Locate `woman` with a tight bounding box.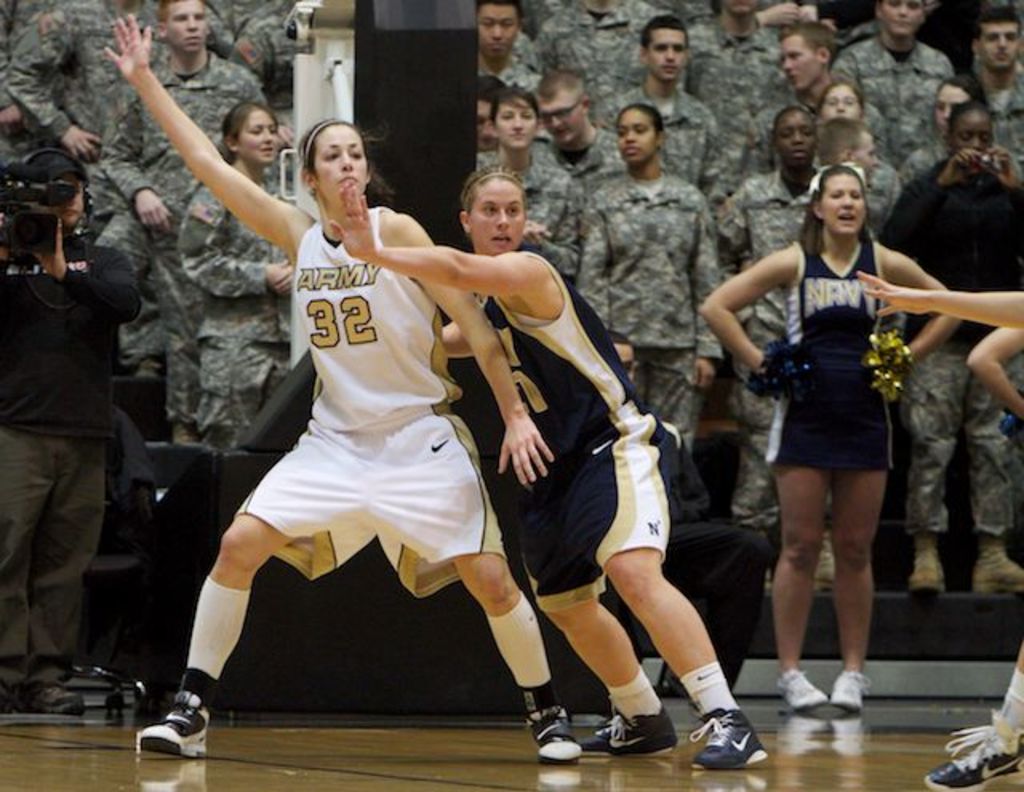
locate(571, 107, 725, 477).
